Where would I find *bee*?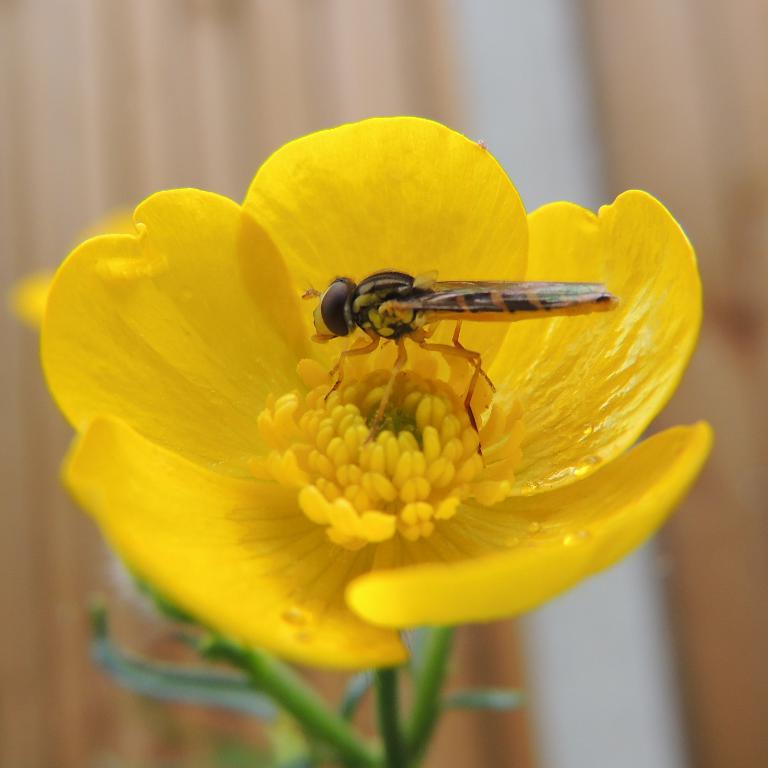
At region(273, 244, 637, 407).
